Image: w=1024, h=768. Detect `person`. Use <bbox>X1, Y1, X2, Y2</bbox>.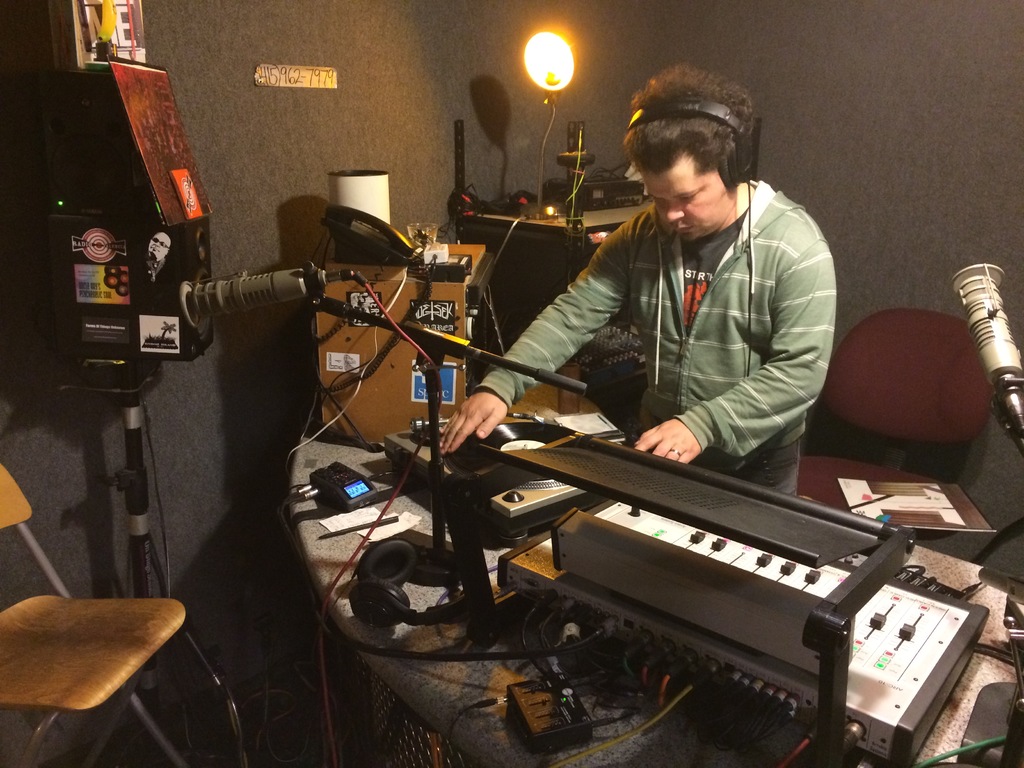
<bbox>508, 74, 838, 536</bbox>.
